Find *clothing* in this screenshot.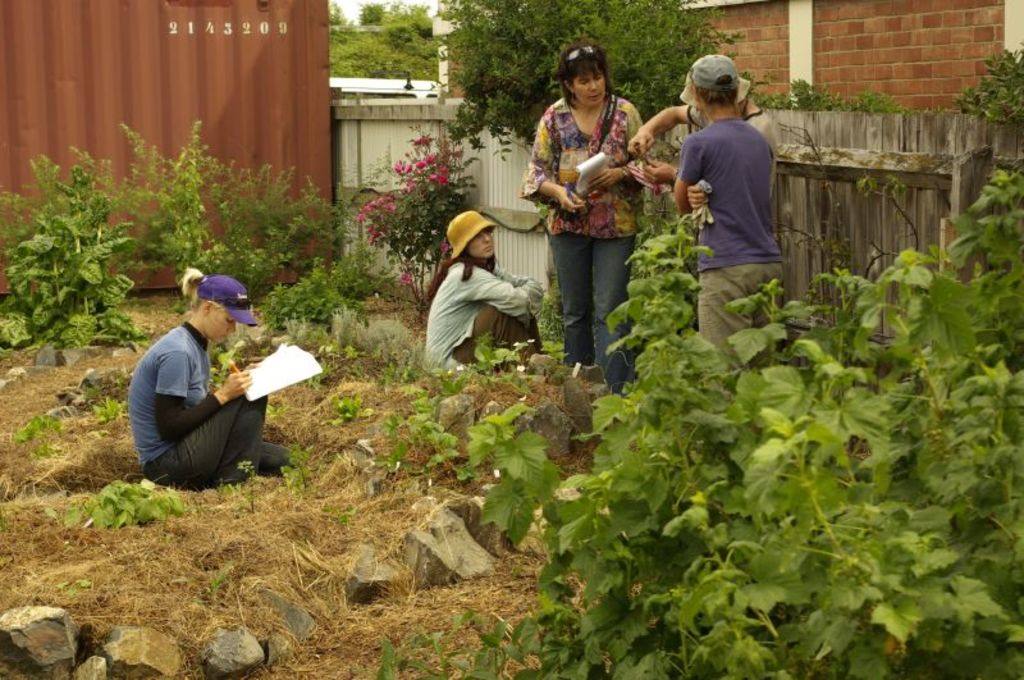
The bounding box for *clothing* is l=118, t=291, r=289, b=483.
